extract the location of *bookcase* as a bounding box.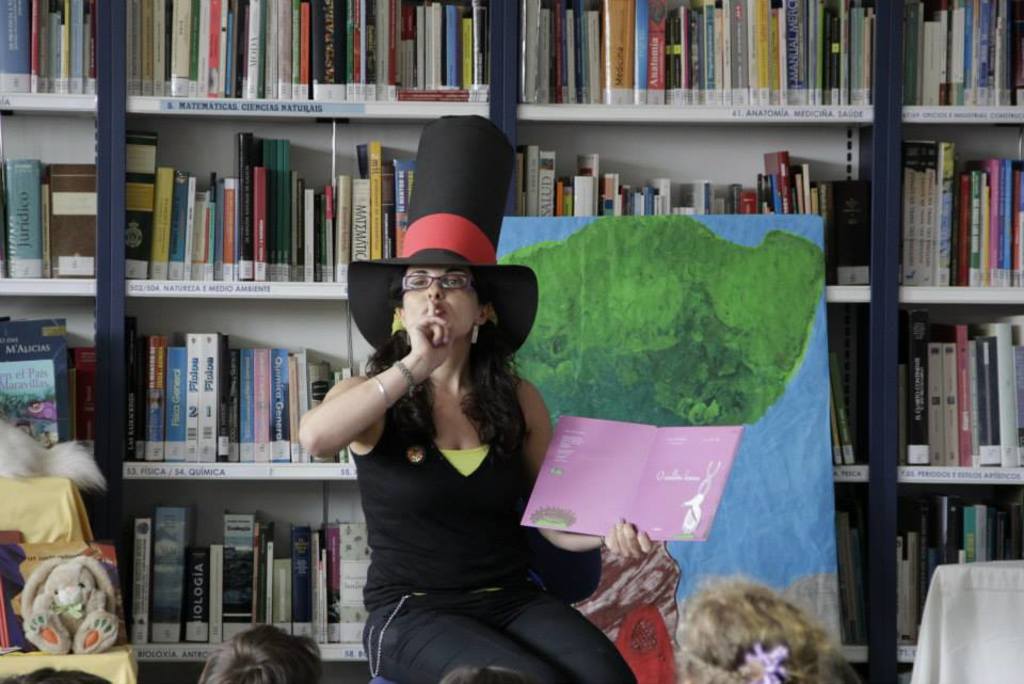
<bbox>0, 0, 1023, 683</bbox>.
